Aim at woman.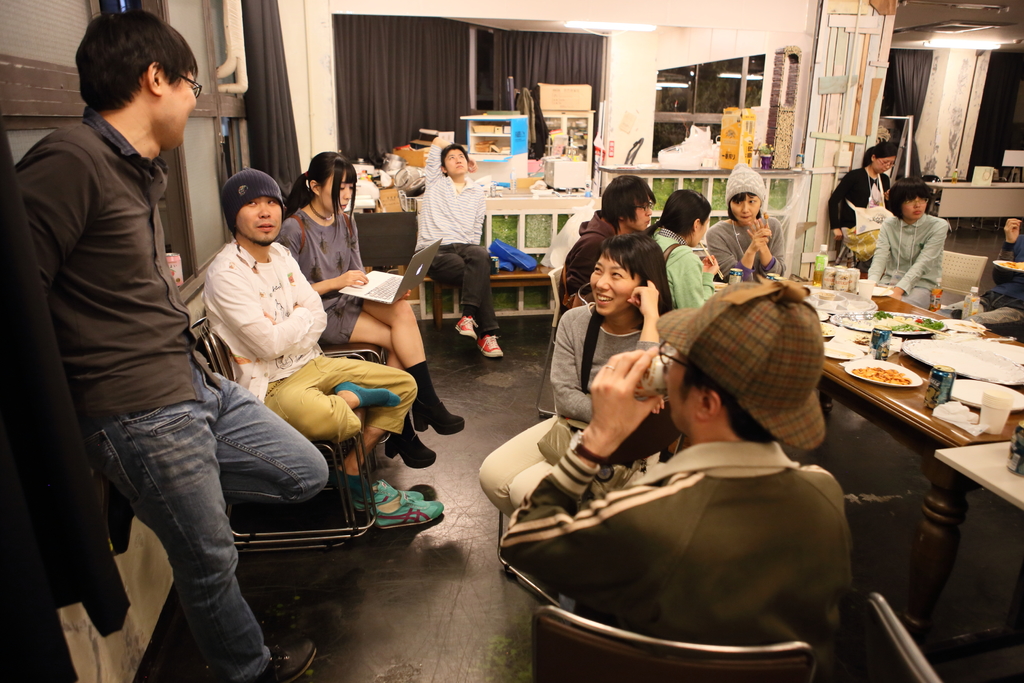
Aimed at x1=706, y1=162, x2=787, y2=283.
